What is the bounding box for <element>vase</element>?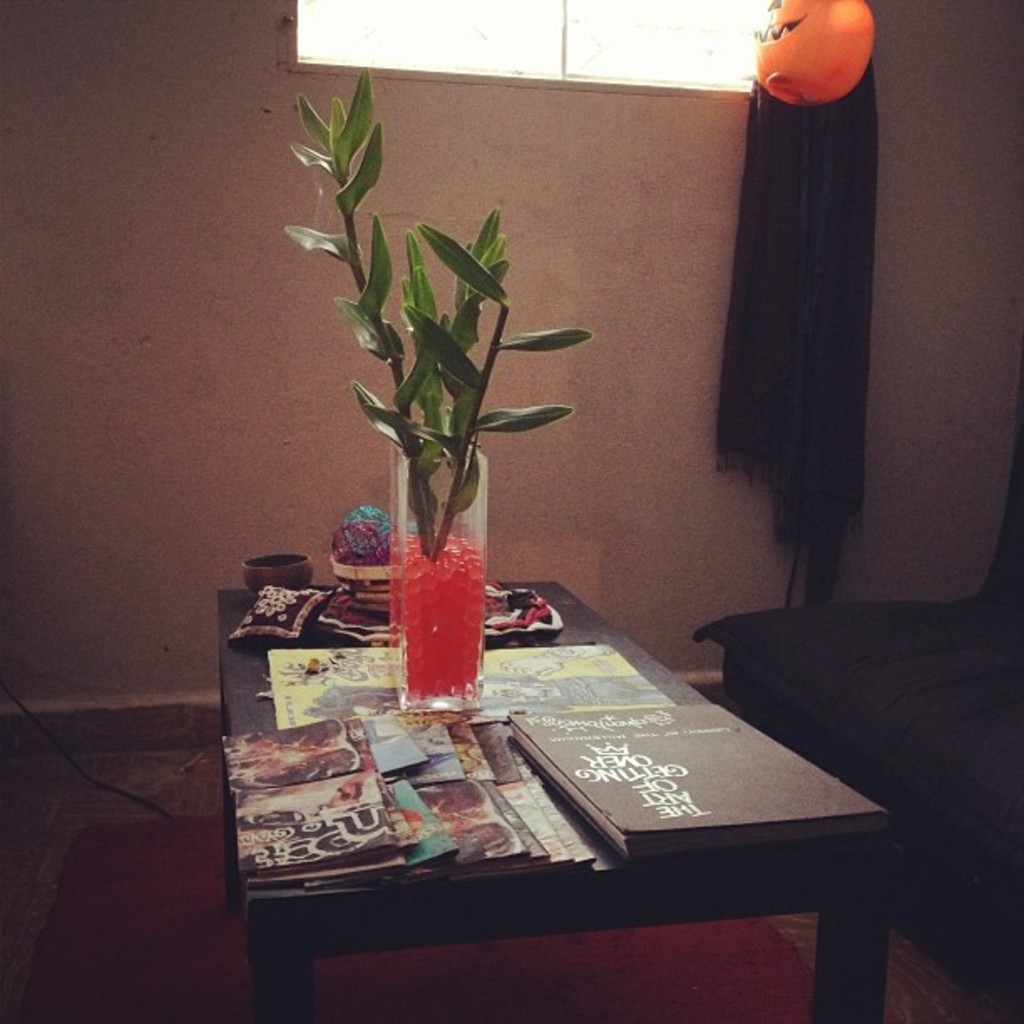
<region>390, 443, 484, 714</region>.
